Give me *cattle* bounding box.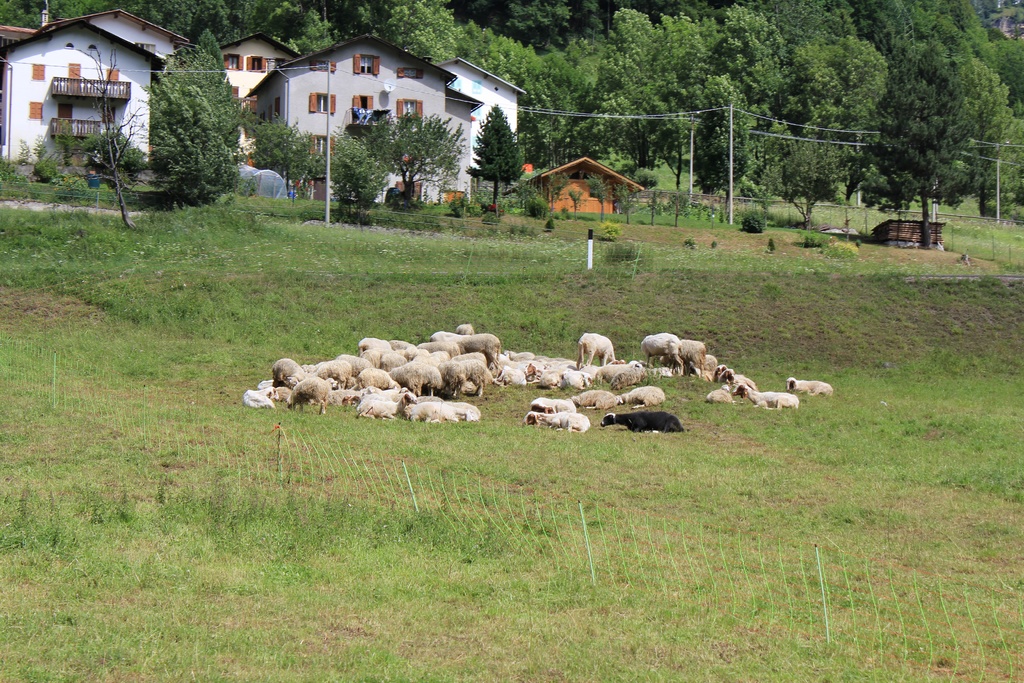
crop(535, 394, 579, 407).
